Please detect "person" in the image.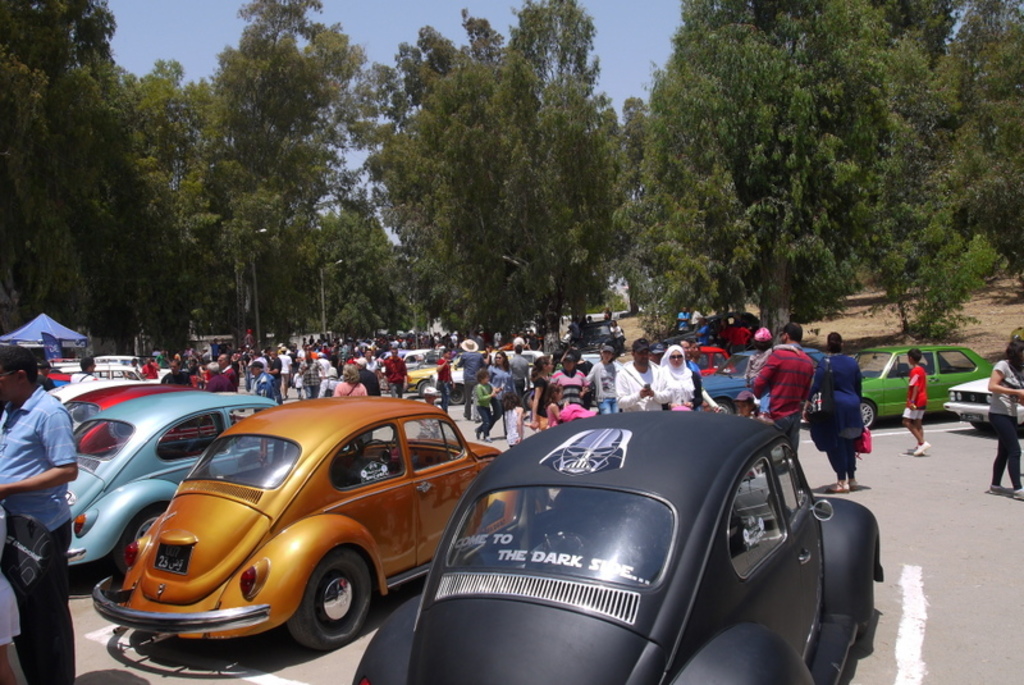
[691, 312, 694, 320].
